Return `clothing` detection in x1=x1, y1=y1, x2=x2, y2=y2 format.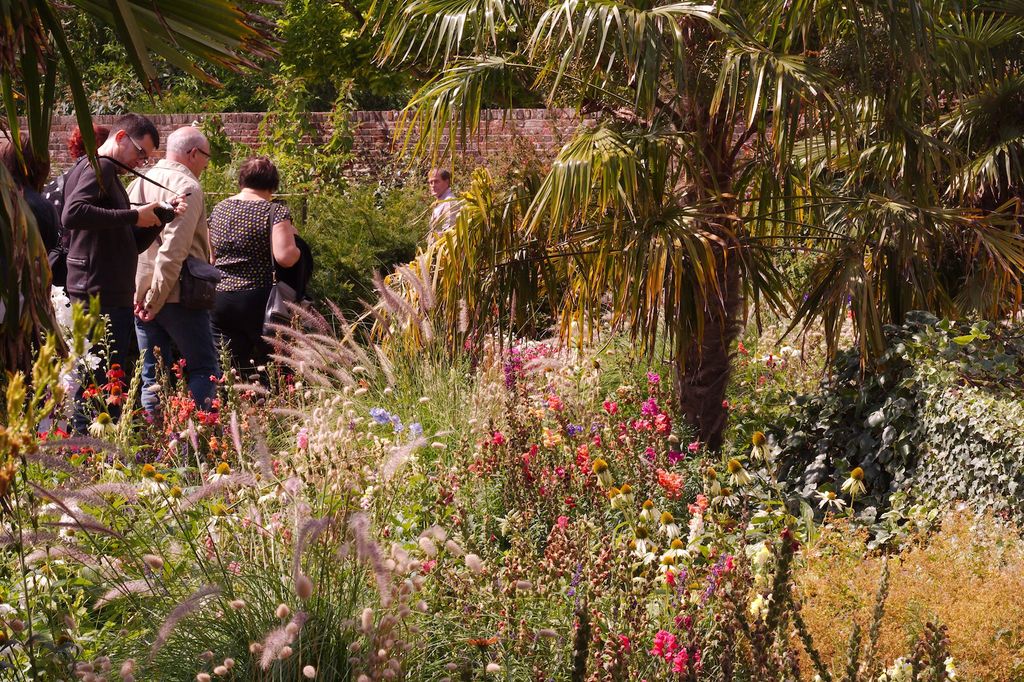
x1=426, y1=188, x2=463, y2=248.
